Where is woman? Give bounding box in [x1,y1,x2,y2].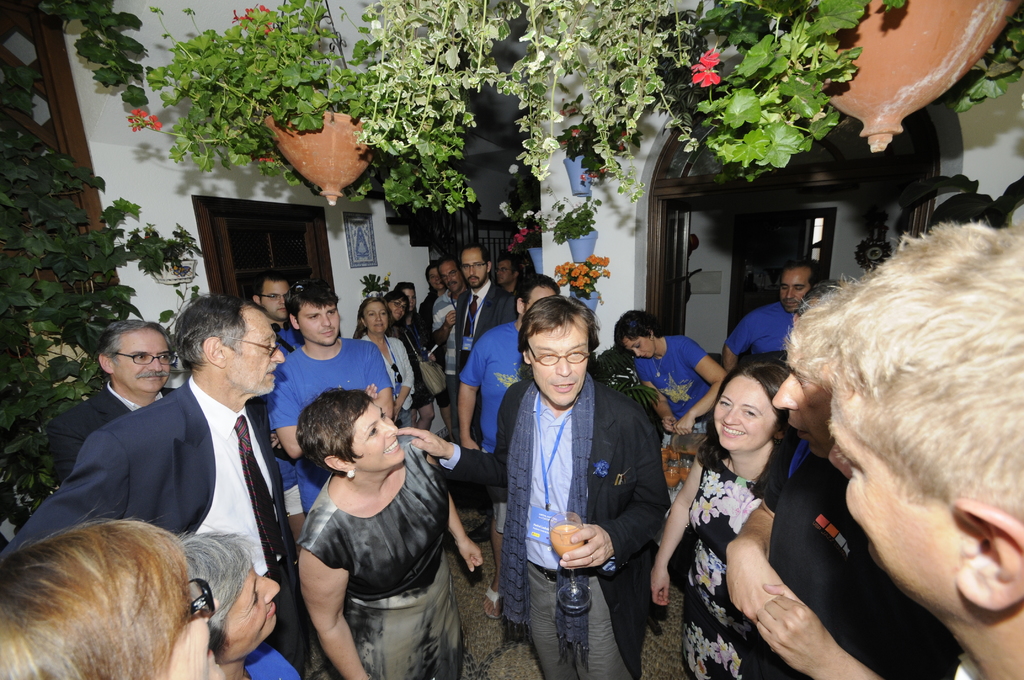
[354,296,414,425].
